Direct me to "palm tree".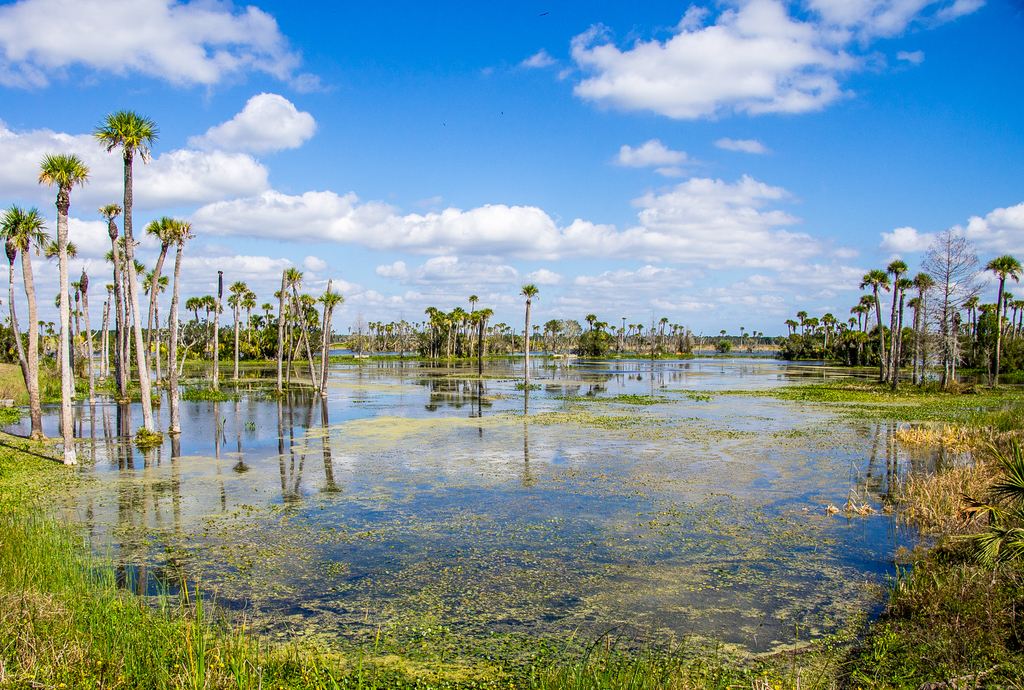
Direction: [left=581, top=309, right=619, bottom=365].
